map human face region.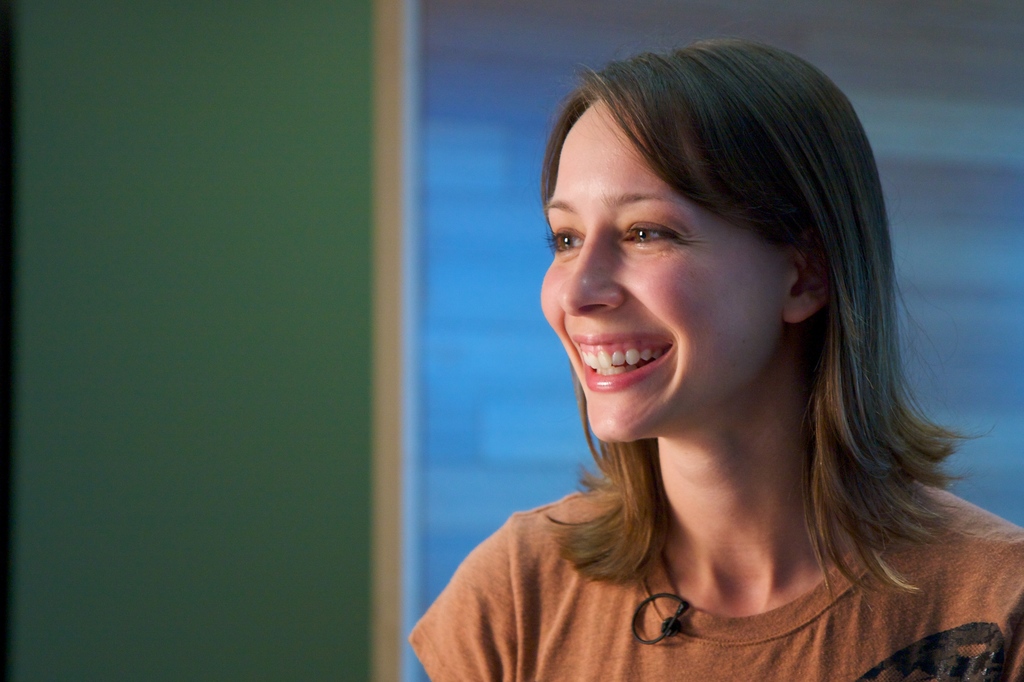
Mapped to [x1=533, y1=84, x2=800, y2=464].
